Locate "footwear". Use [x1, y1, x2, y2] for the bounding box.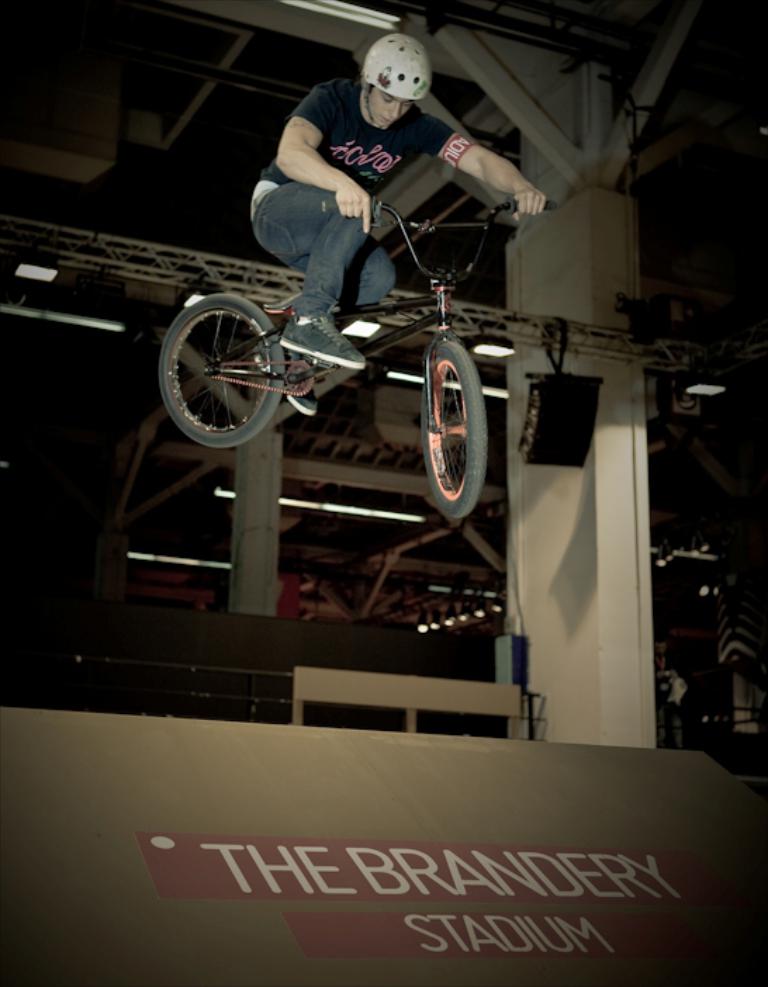
[287, 361, 324, 420].
